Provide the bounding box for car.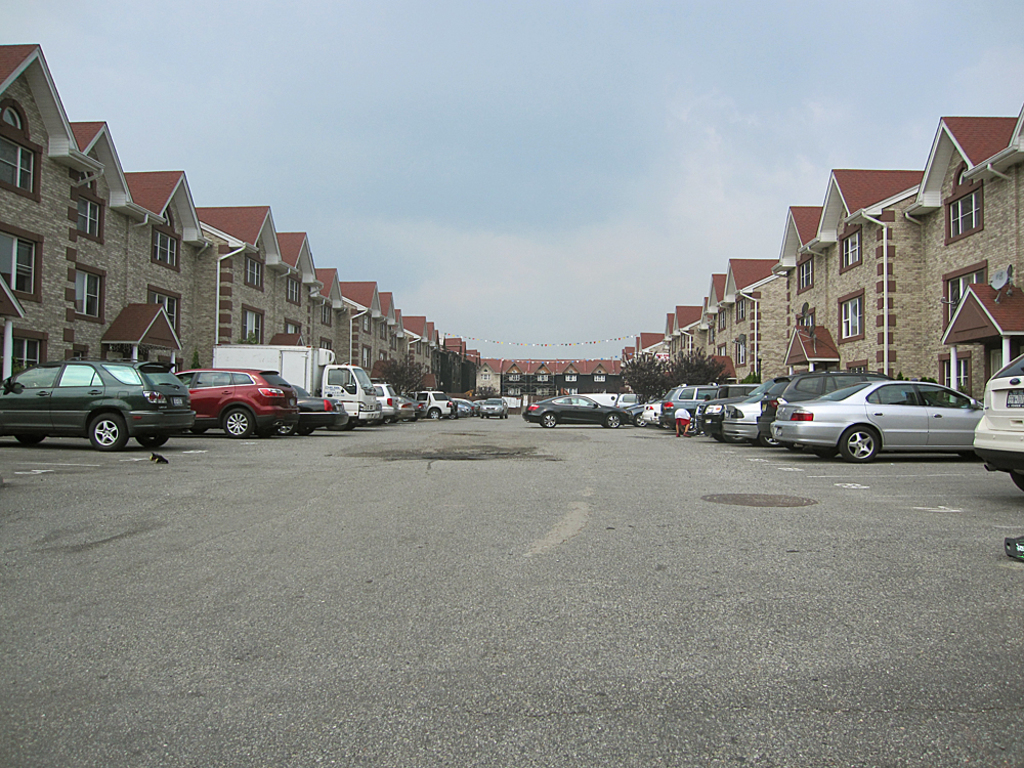
(664,377,725,430).
